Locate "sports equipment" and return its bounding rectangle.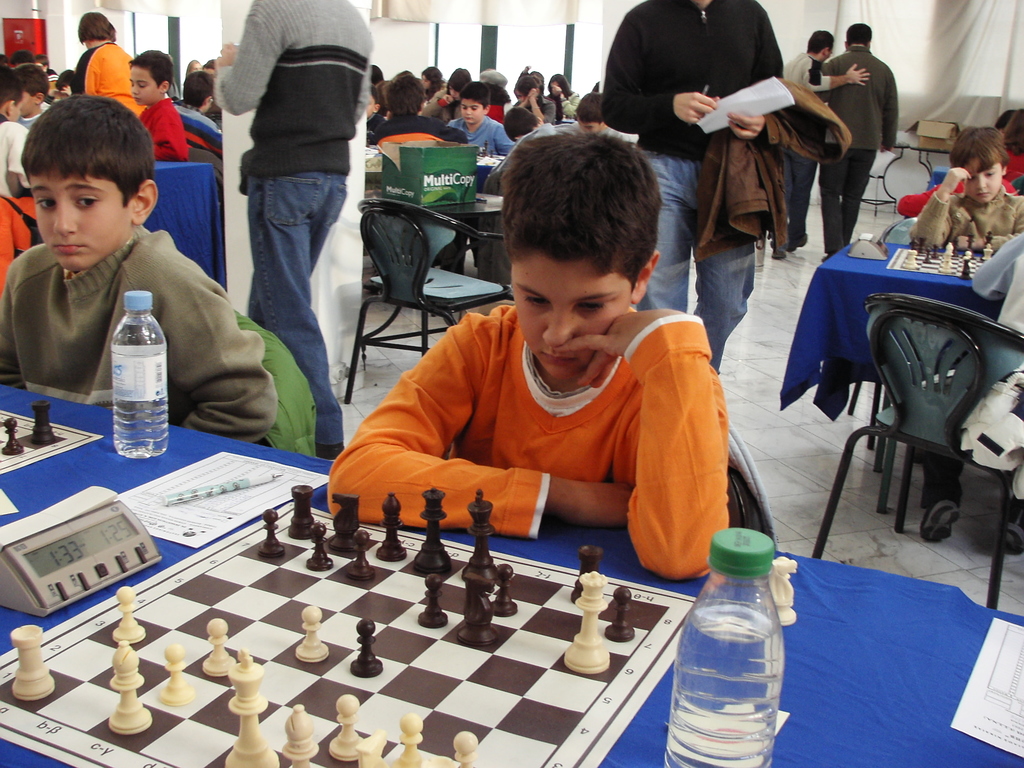
562:567:613:675.
